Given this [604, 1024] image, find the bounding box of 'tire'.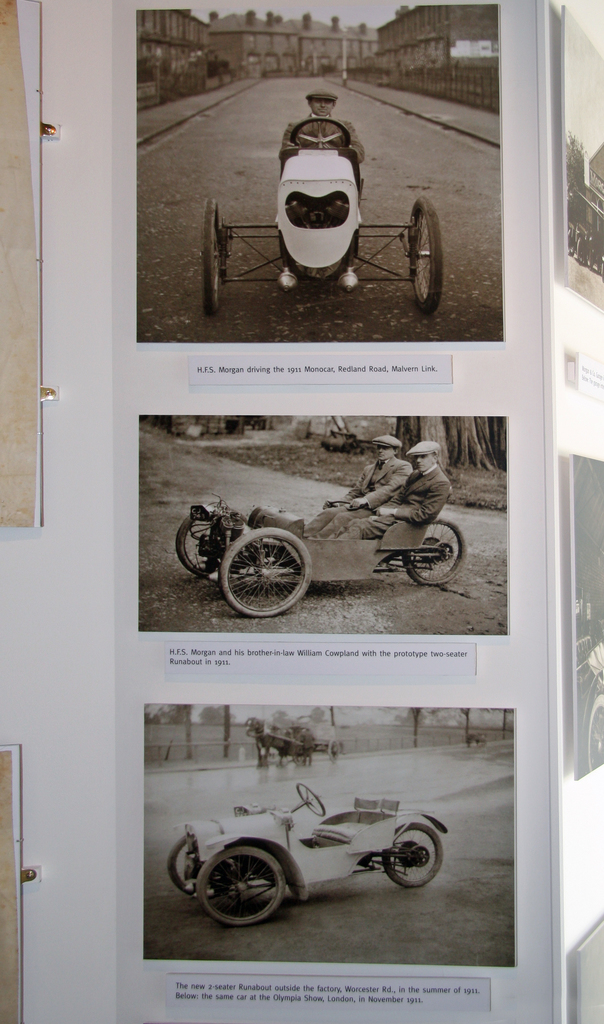
select_region(193, 842, 285, 930).
